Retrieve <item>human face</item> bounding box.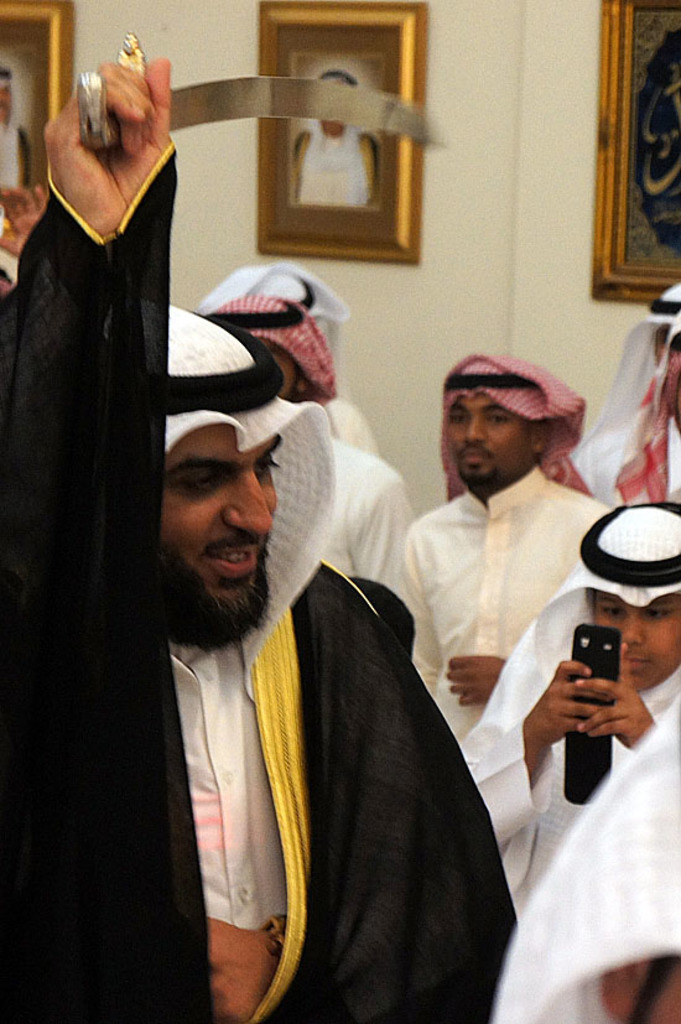
Bounding box: bbox=(447, 383, 535, 483).
